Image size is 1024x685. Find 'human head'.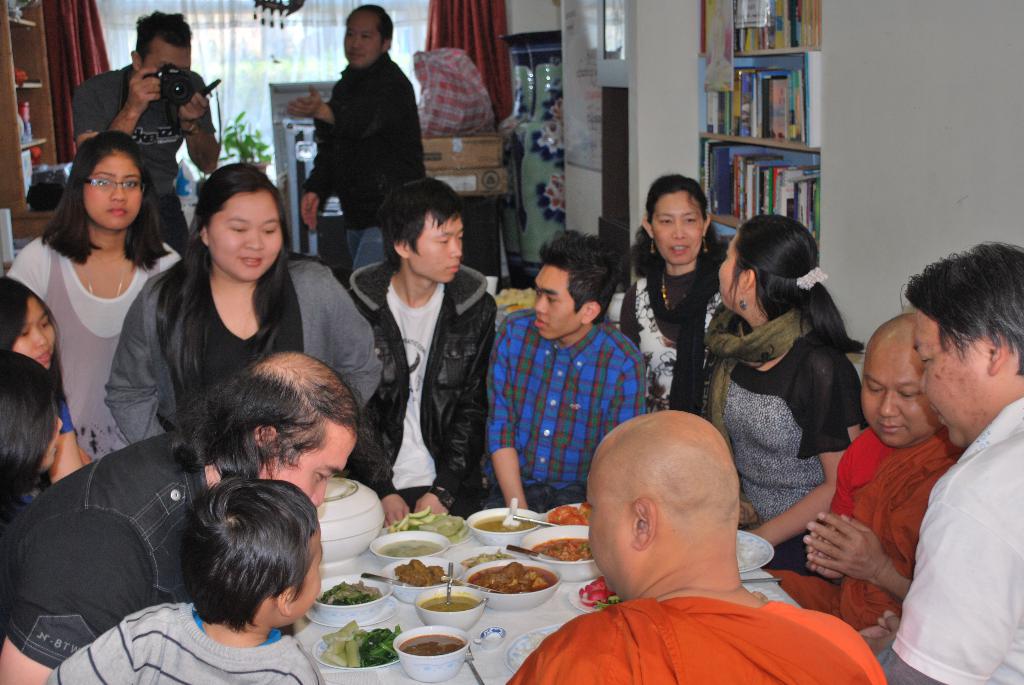
(193,162,291,282).
